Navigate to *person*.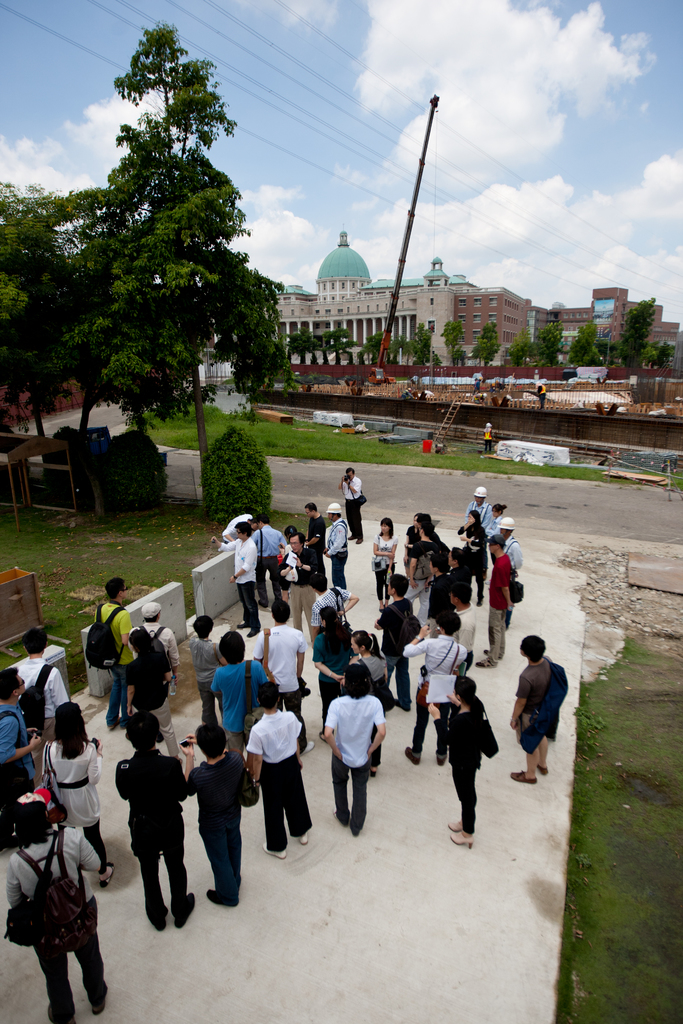
Navigation target: <box>195,718,259,896</box>.
